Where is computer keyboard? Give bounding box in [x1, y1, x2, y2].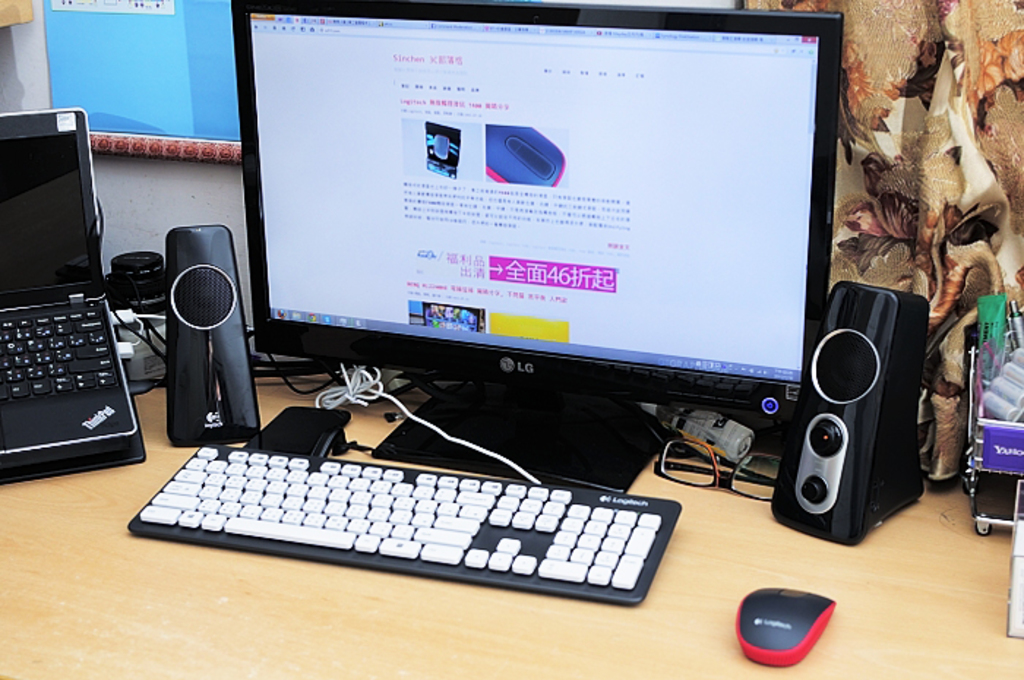
[1, 307, 118, 407].
